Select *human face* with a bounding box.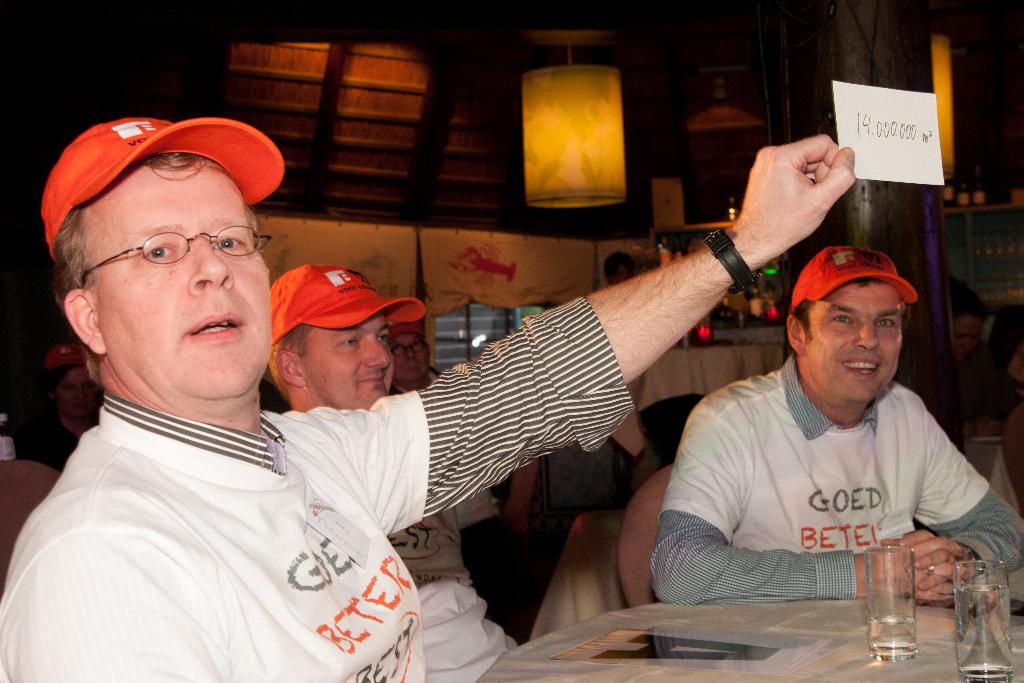
[953,313,983,363].
